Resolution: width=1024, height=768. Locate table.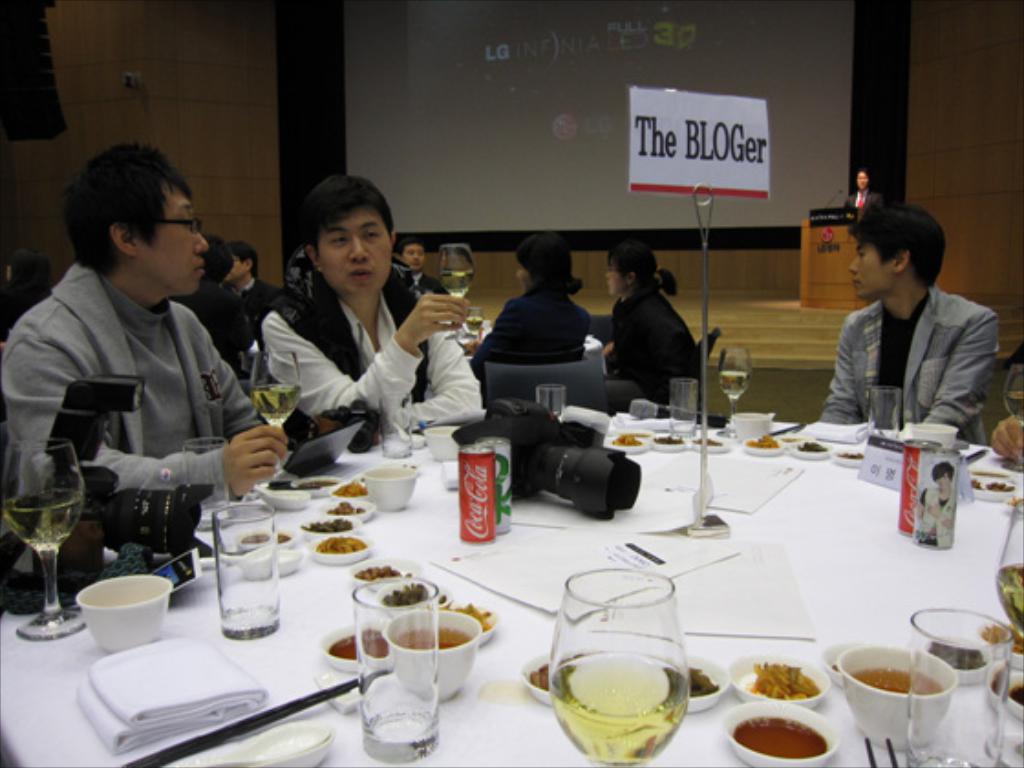
(left=33, top=362, right=1006, bottom=767).
